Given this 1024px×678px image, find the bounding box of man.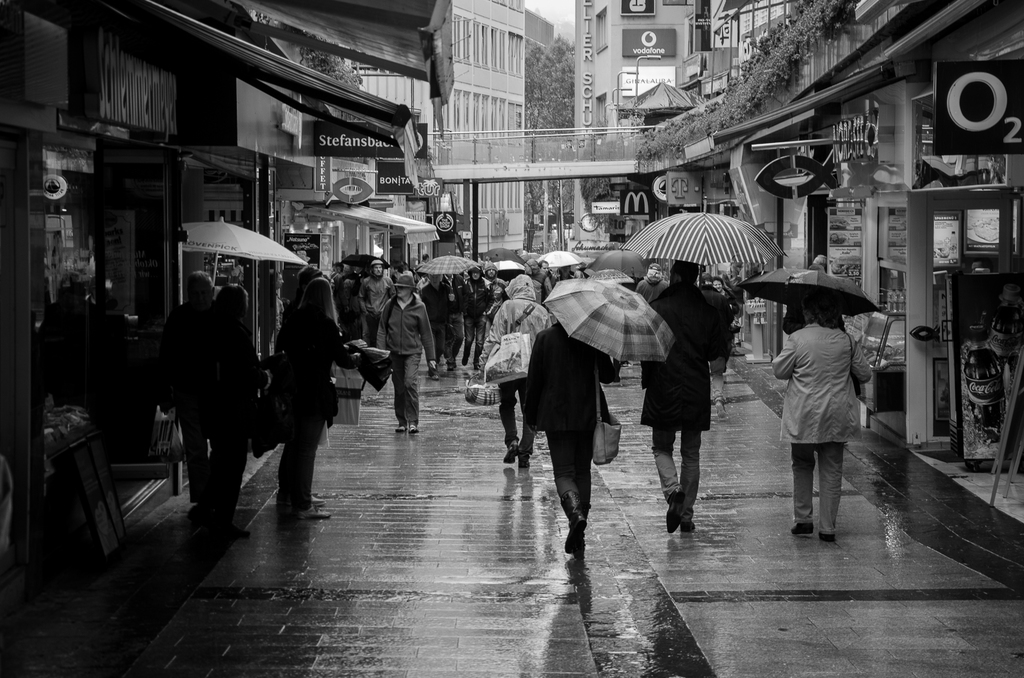
523,263,544,298.
